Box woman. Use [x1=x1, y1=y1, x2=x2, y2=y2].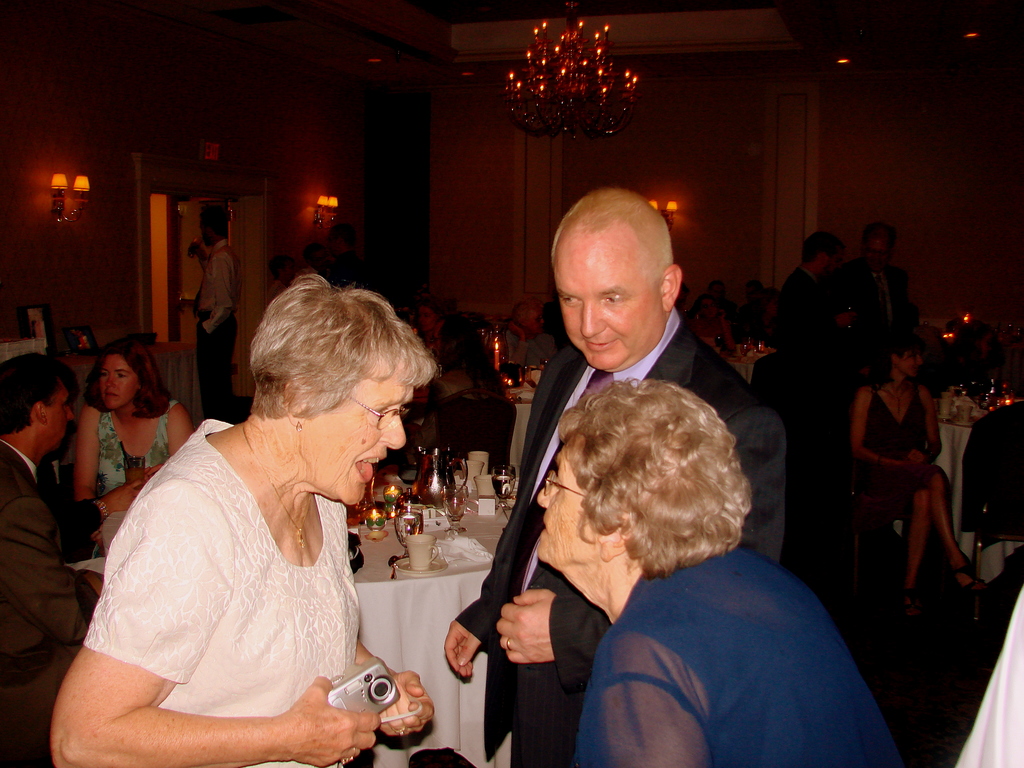
[x1=531, y1=373, x2=907, y2=767].
